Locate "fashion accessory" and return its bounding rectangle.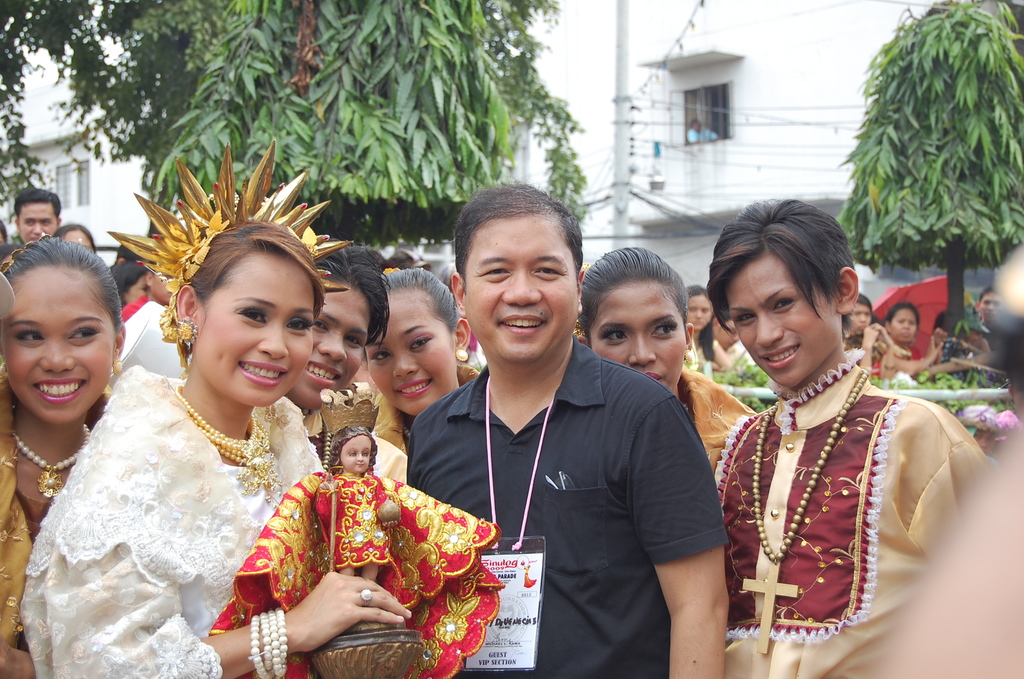
region(172, 388, 292, 503).
